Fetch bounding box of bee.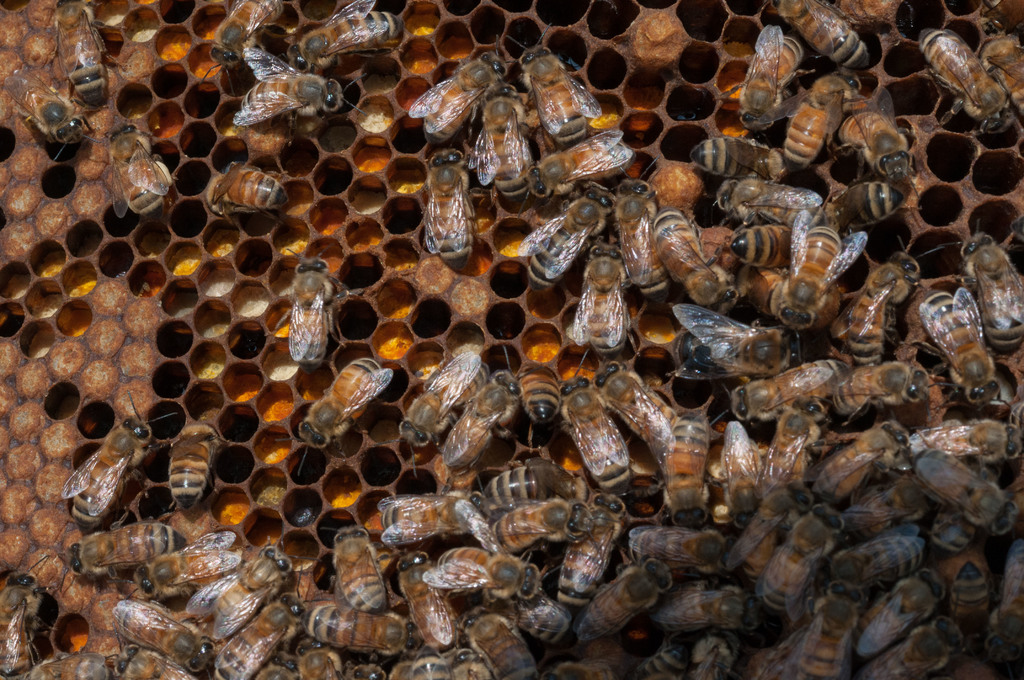
Bbox: <region>236, 44, 347, 121</region>.
